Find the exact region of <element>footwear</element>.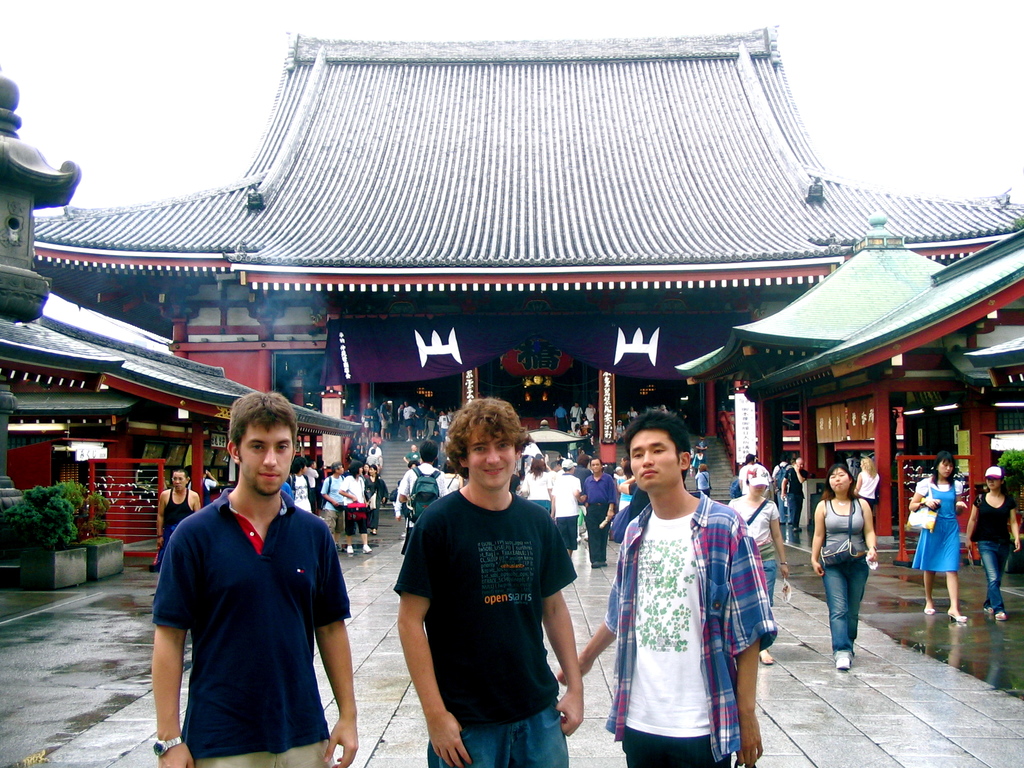
Exact region: bbox=(830, 653, 852, 672).
